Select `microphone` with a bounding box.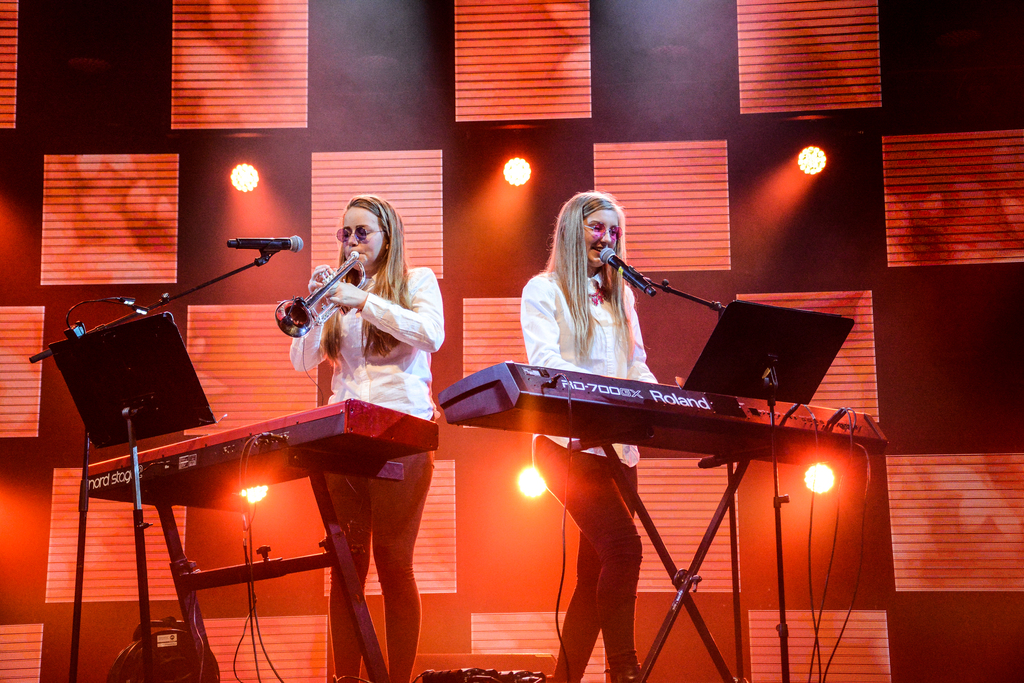
(223,229,304,263).
